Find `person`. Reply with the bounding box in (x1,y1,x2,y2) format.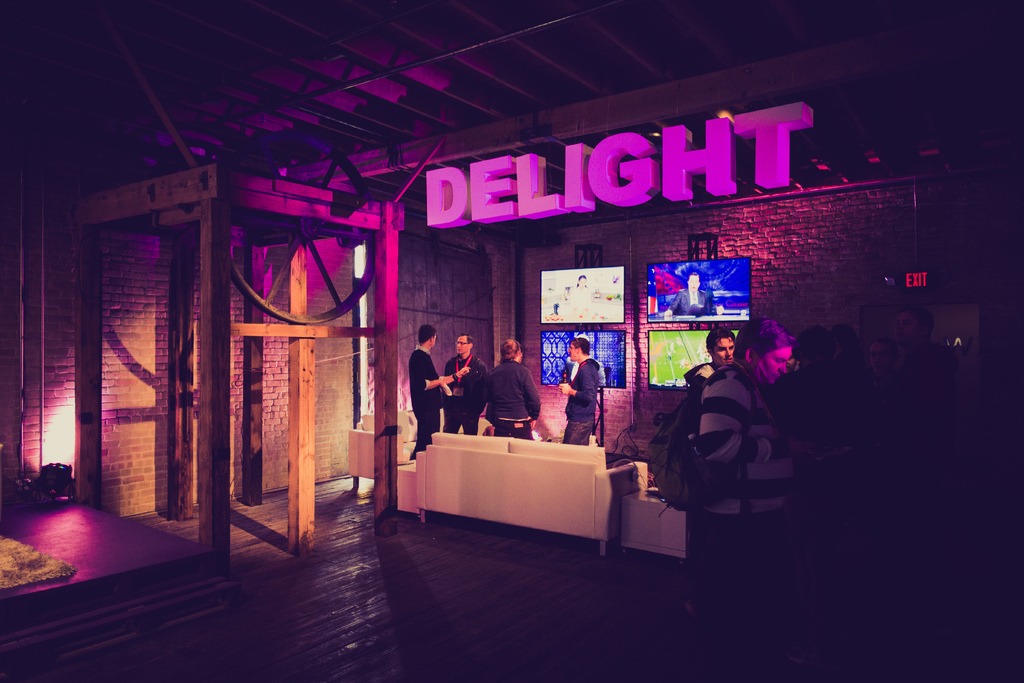
(696,318,799,623).
